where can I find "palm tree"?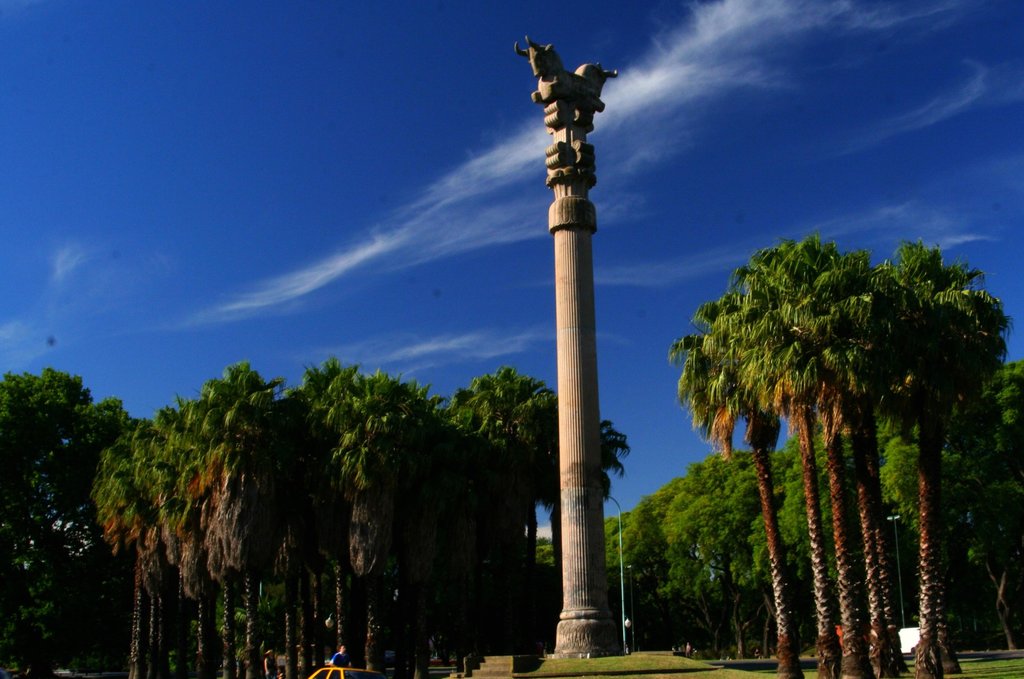
You can find it at <box>715,242,845,675</box>.
